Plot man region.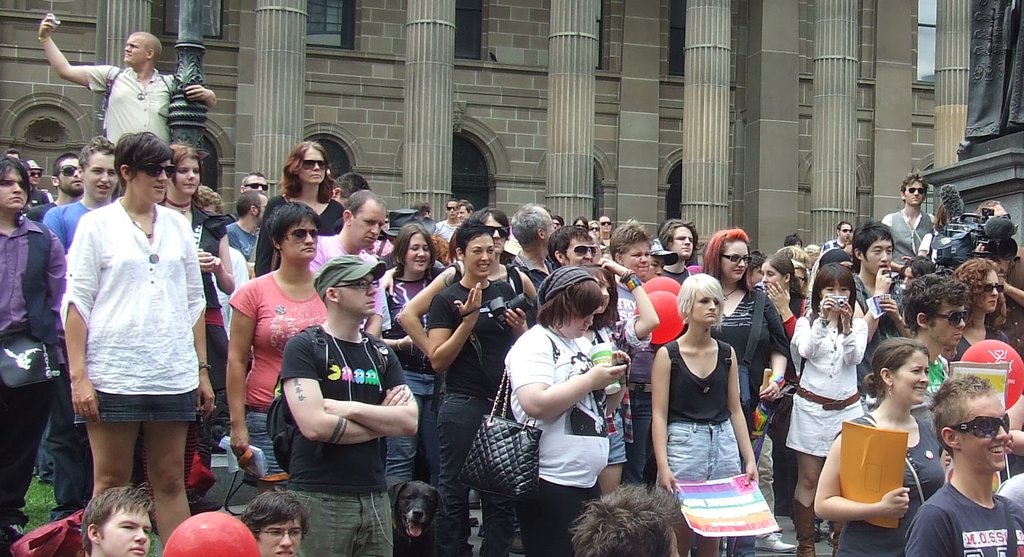
Plotted at select_region(31, 11, 214, 145).
